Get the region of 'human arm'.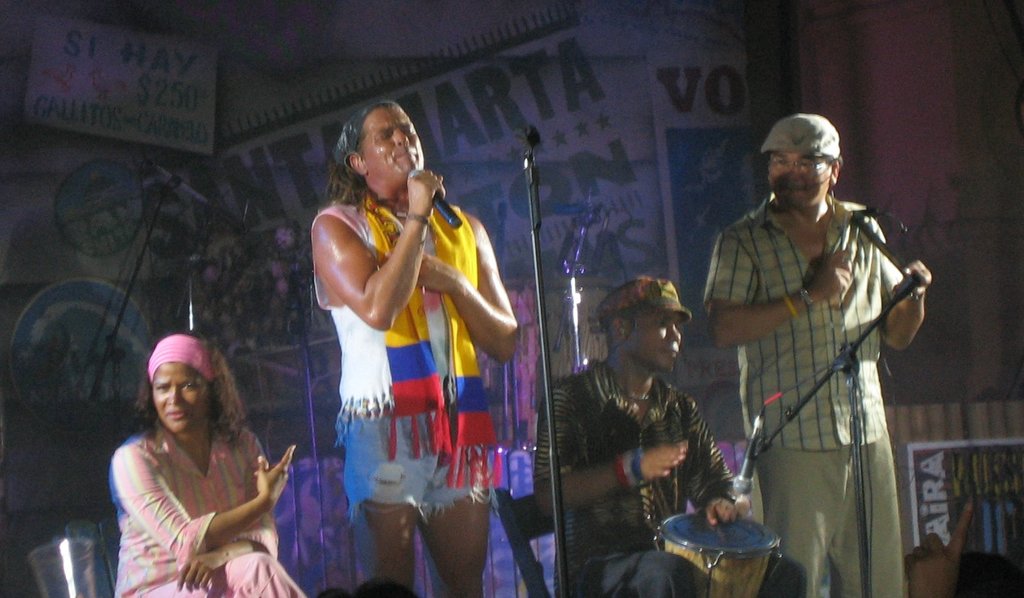
<bbox>318, 161, 449, 362</bbox>.
